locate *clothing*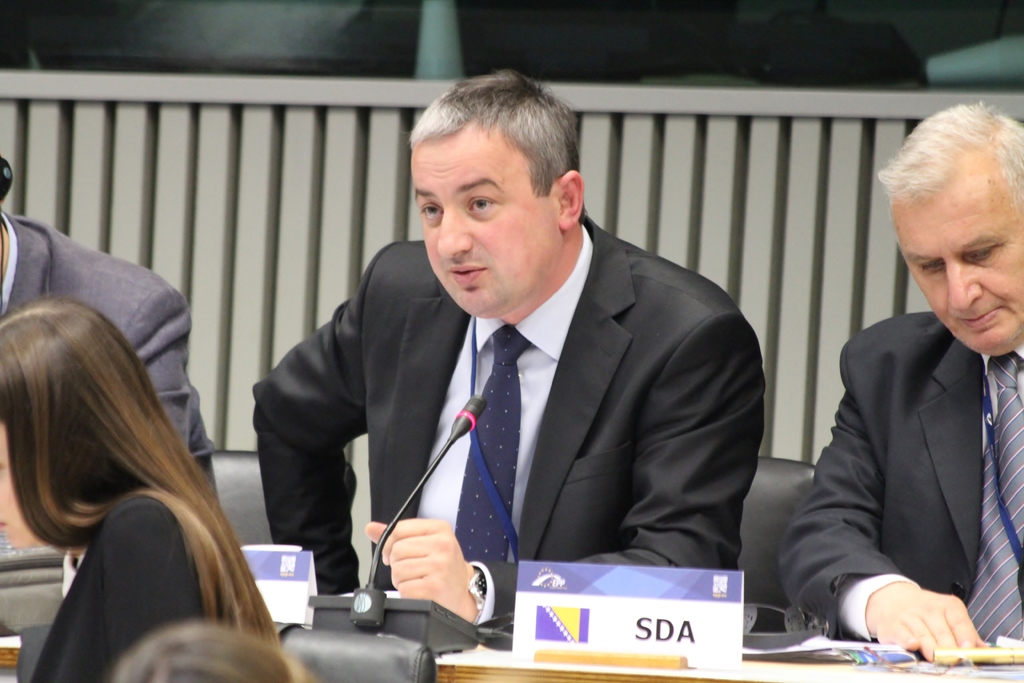
[9,489,231,682]
